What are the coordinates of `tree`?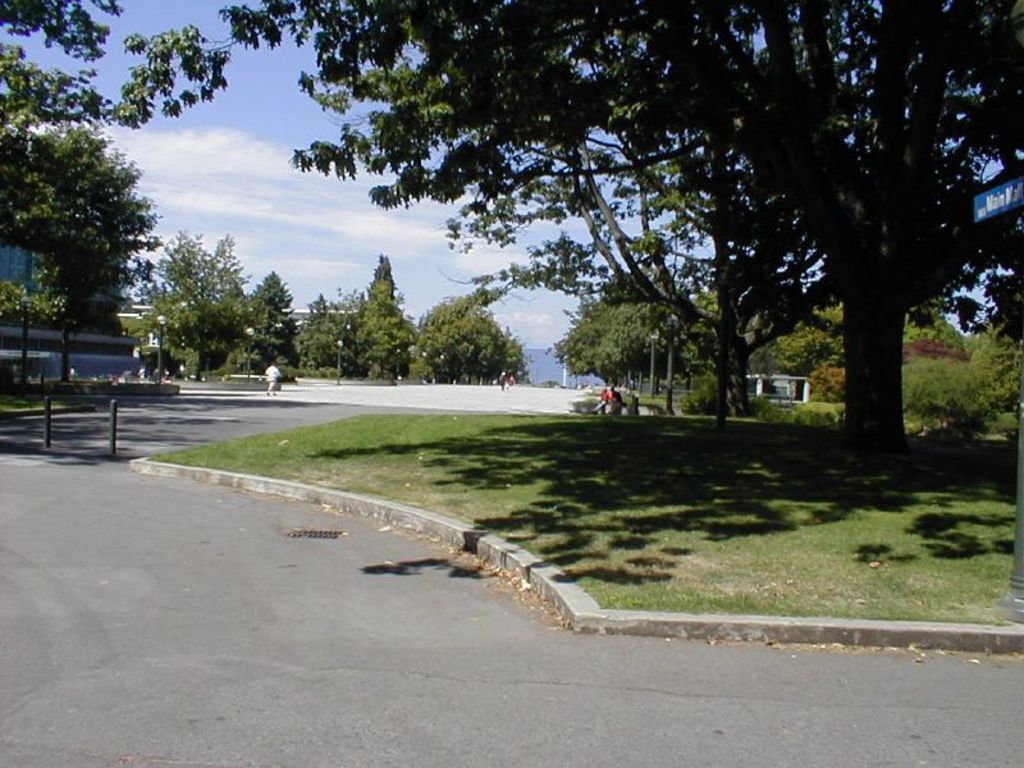
locate(122, 224, 247, 376).
